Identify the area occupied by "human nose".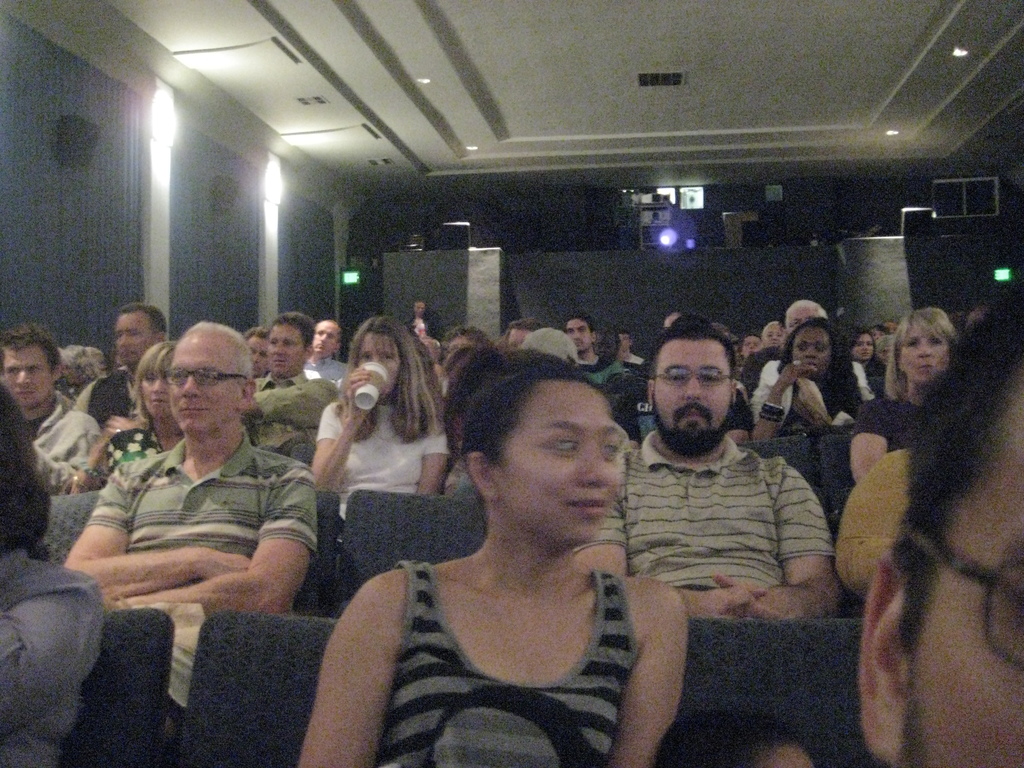
Area: bbox=(152, 379, 168, 394).
